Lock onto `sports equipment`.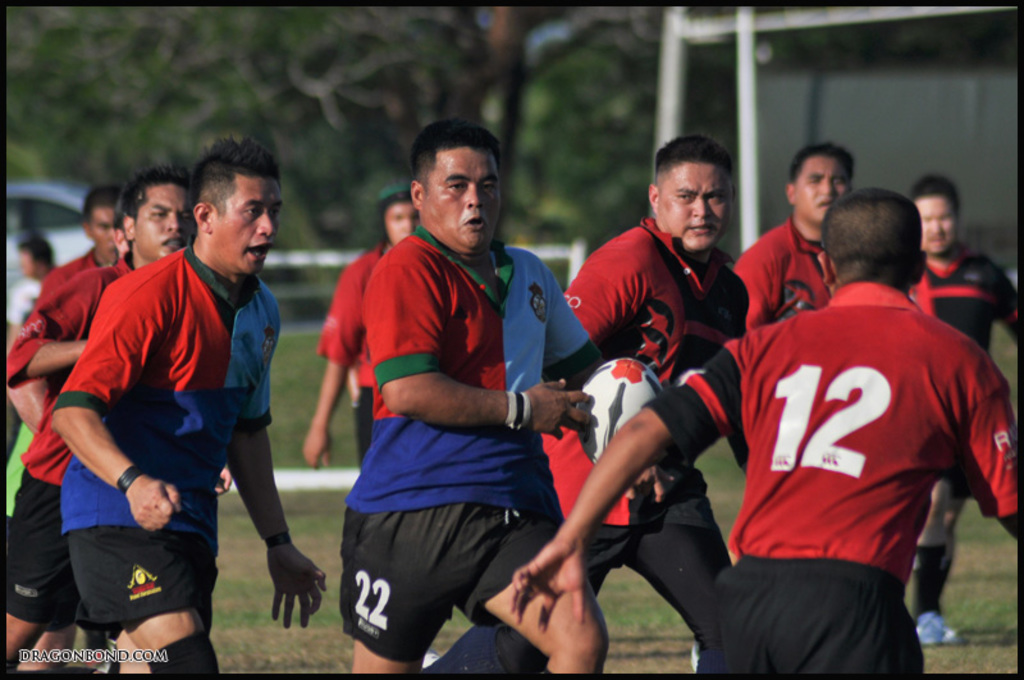
Locked: Rect(319, 246, 376, 466).
